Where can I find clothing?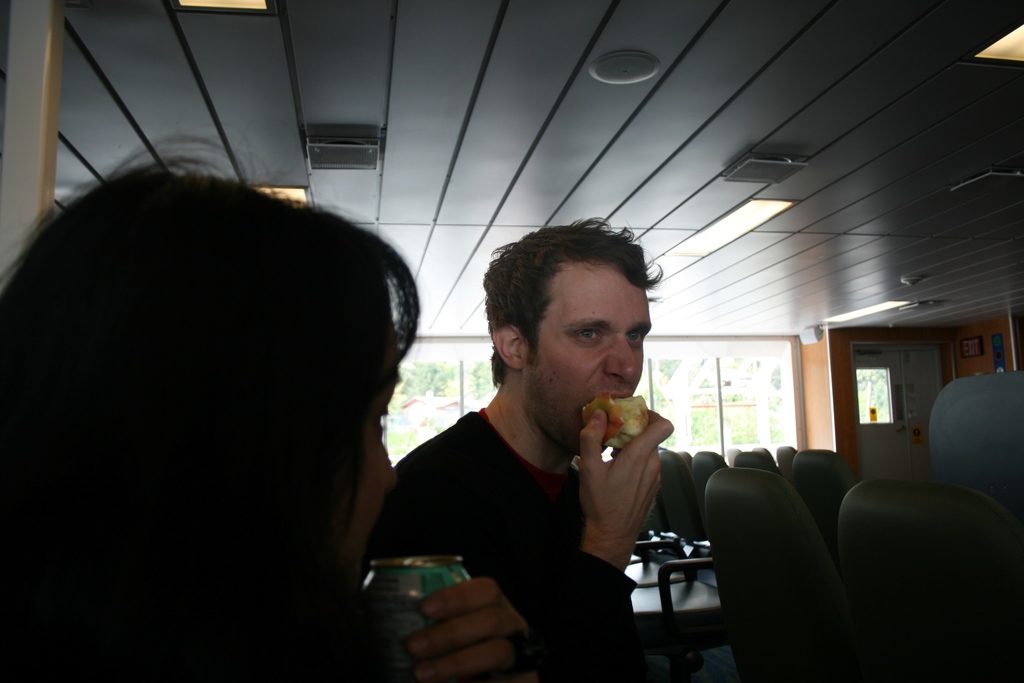
You can find it at [381, 322, 704, 668].
